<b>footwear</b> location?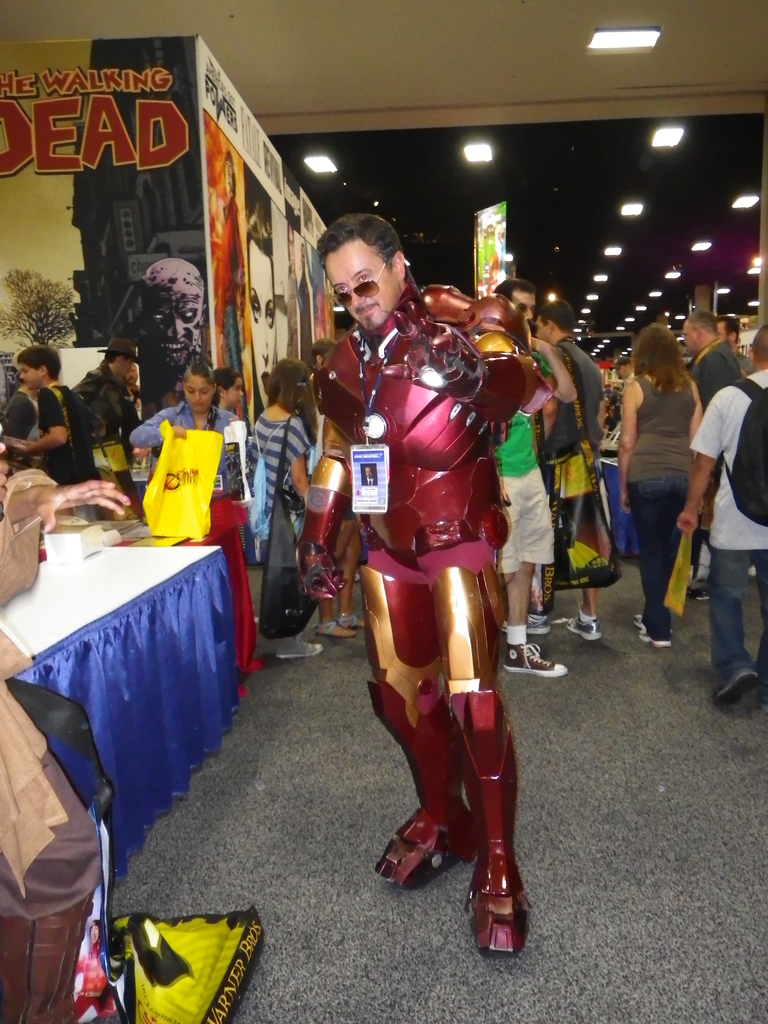
x1=469 y1=689 x2=532 y2=952
